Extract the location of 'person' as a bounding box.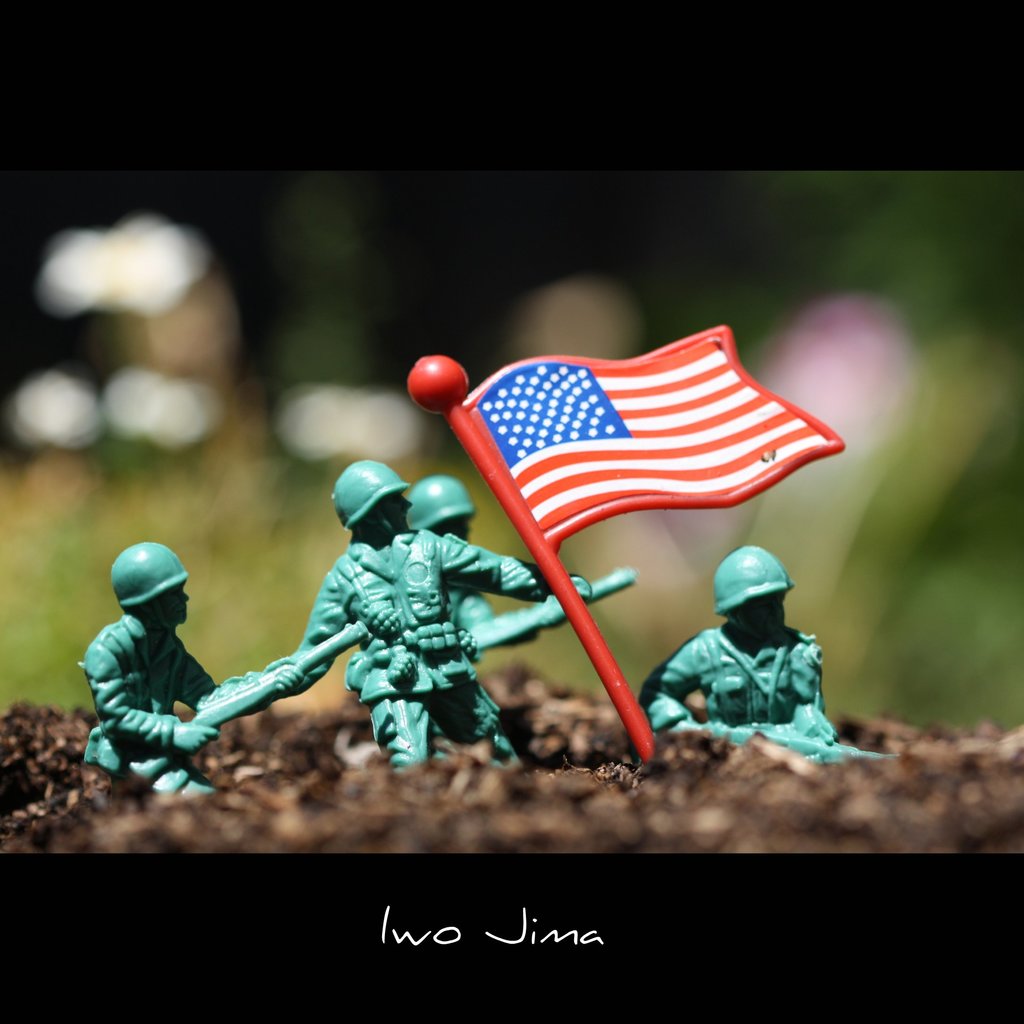
bbox=[347, 477, 499, 751].
